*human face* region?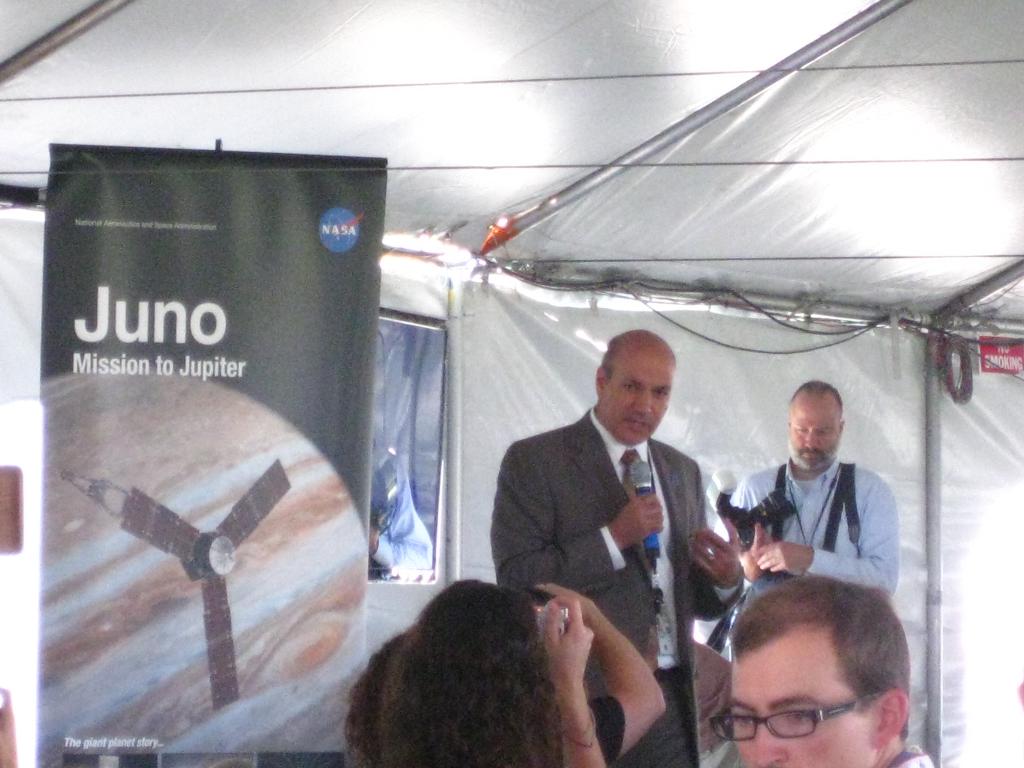
x1=606 y1=348 x2=680 y2=449
